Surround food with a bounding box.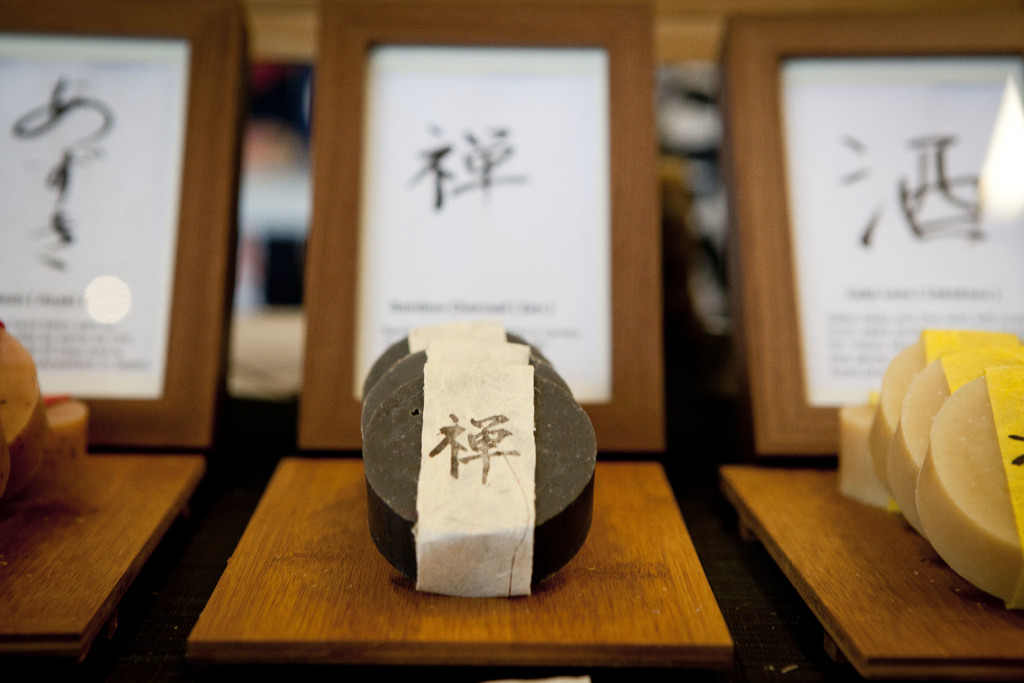
crop(885, 342, 1023, 534).
